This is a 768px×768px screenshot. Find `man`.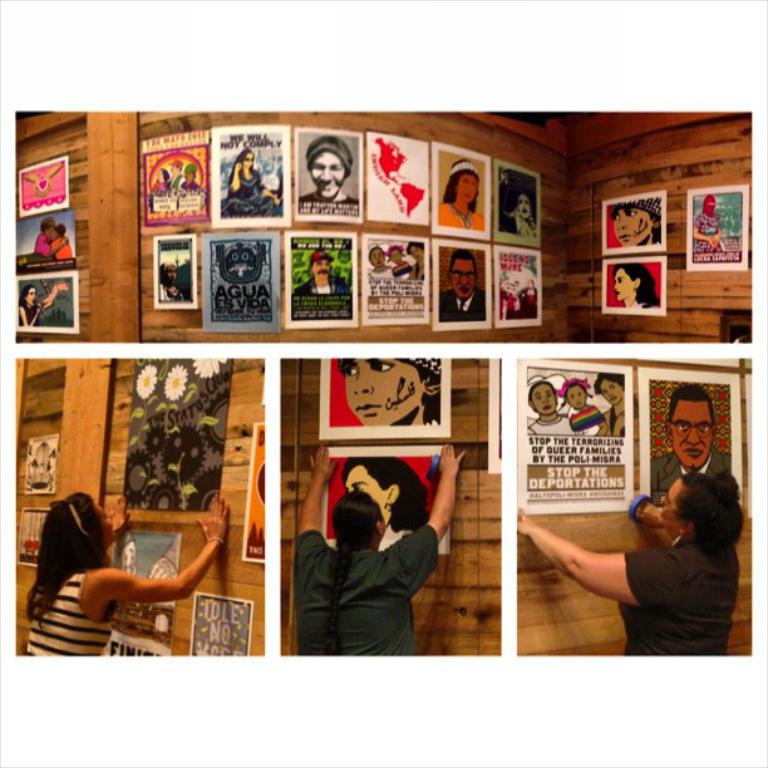
Bounding box: bbox=[292, 242, 349, 299].
